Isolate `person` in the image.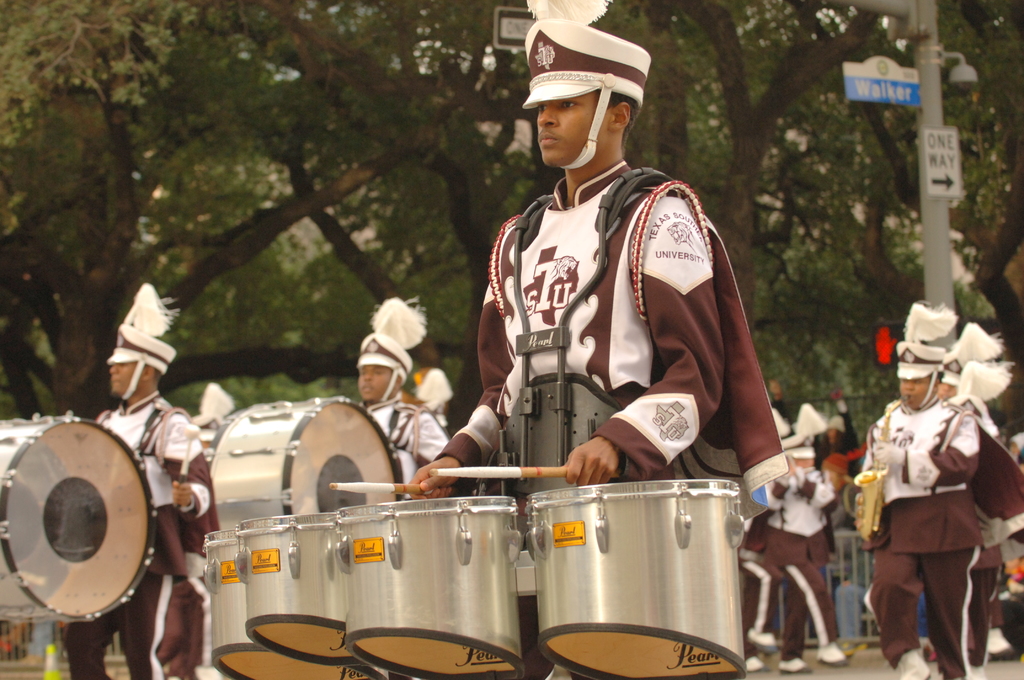
Isolated region: x1=867, y1=334, x2=997, y2=679.
